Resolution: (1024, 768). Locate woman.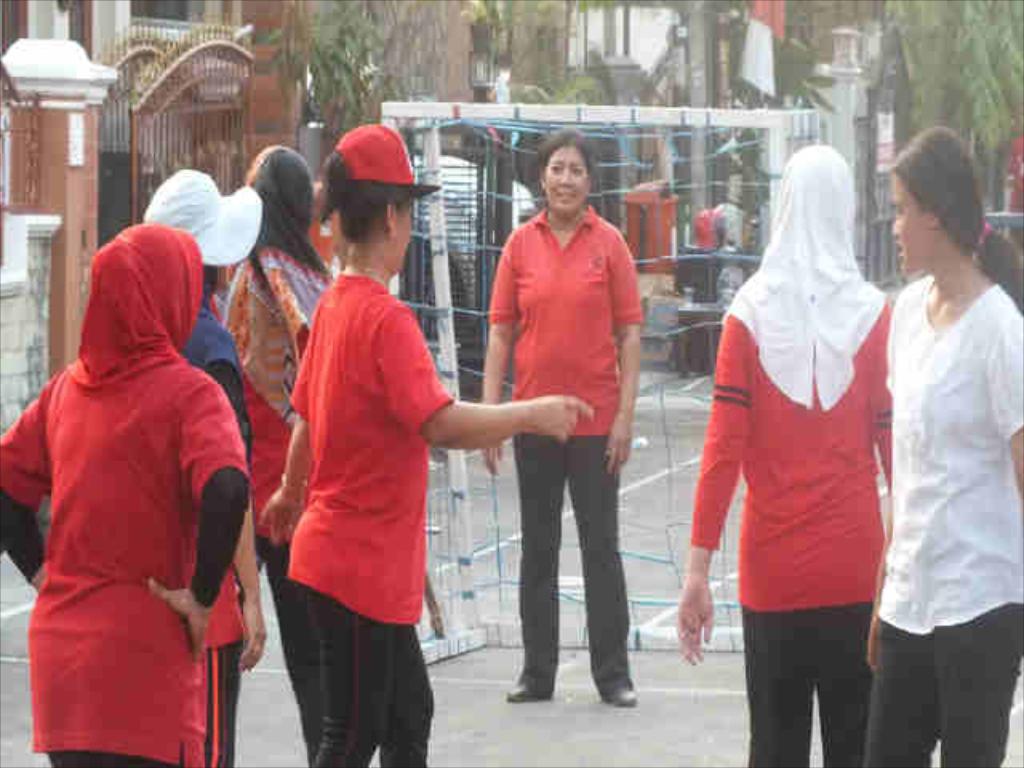
x1=667, y1=149, x2=883, y2=766.
